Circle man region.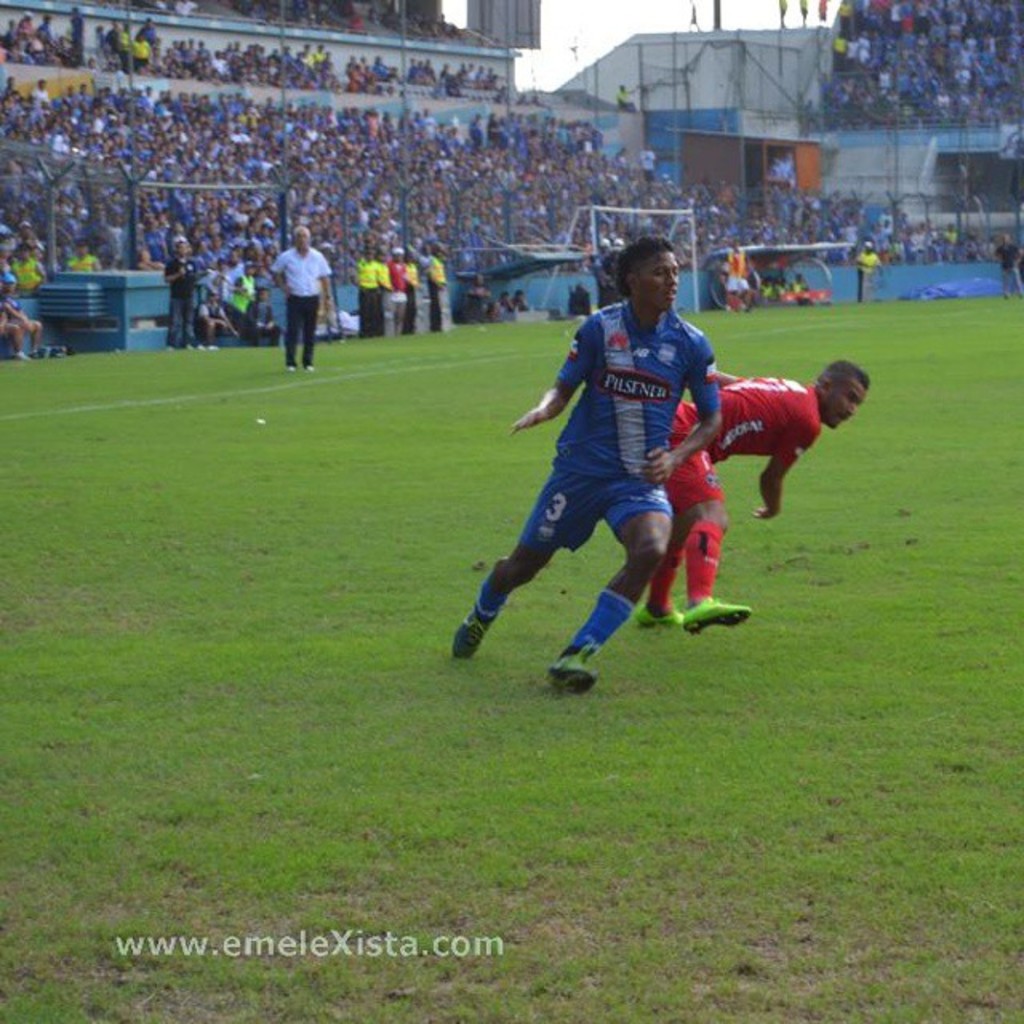
Region: [x1=448, y1=229, x2=722, y2=698].
